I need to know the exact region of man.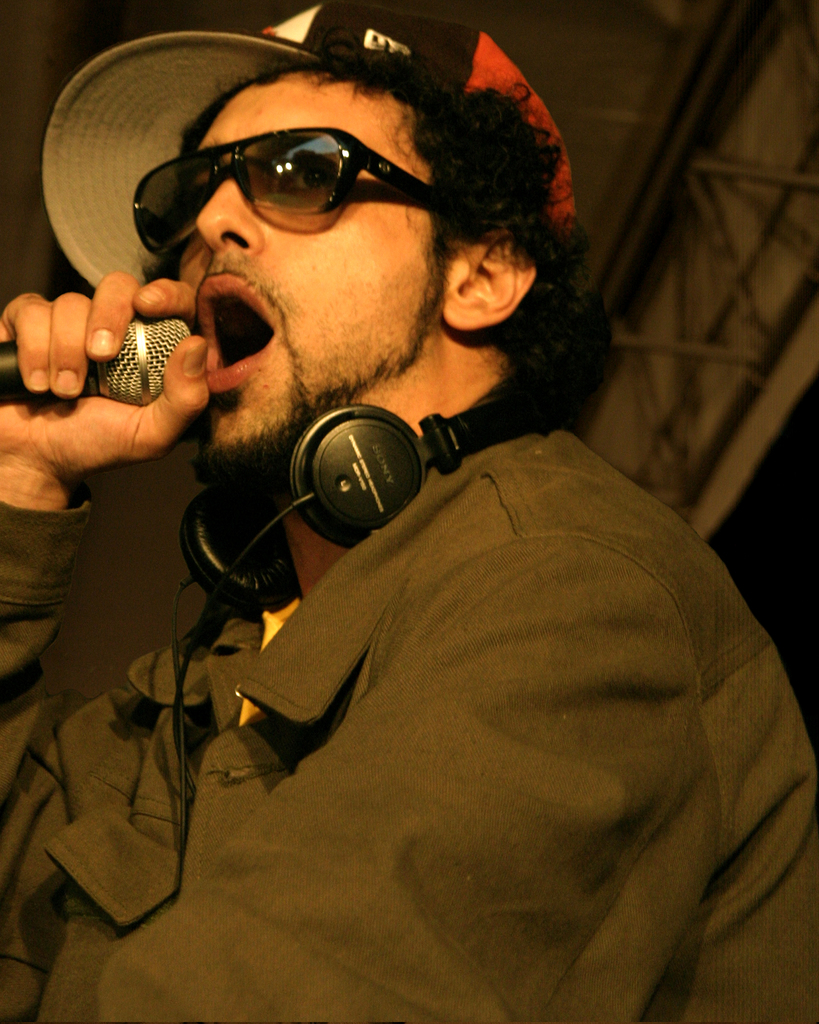
Region: region(0, 45, 749, 918).
